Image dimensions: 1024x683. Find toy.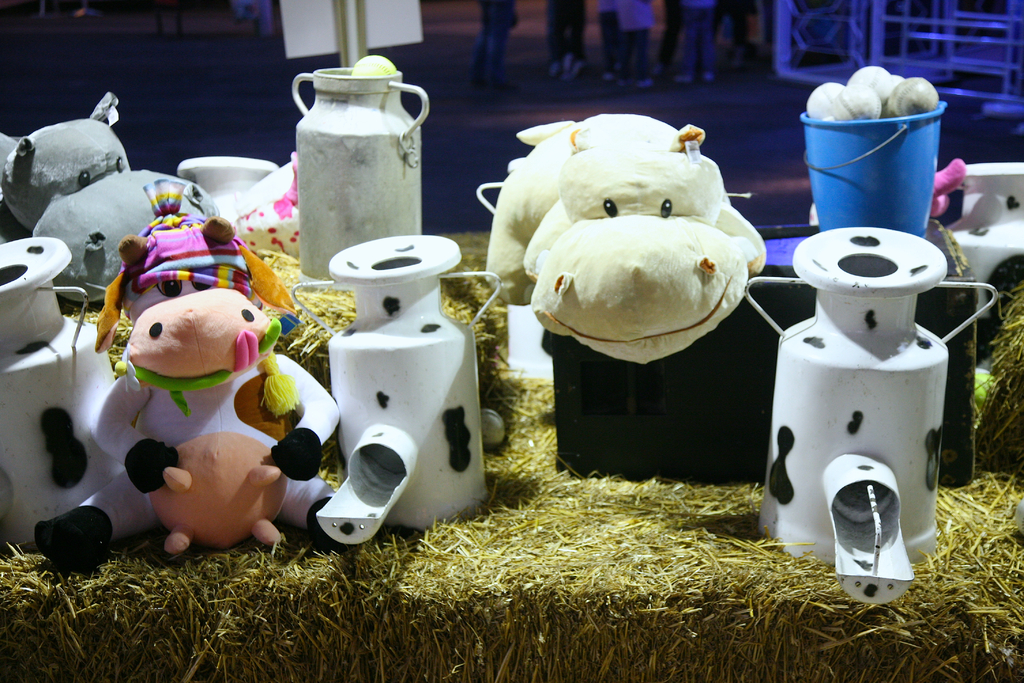
{"left": 285, "top": 54, "right": 432, "bottom": 283}.
